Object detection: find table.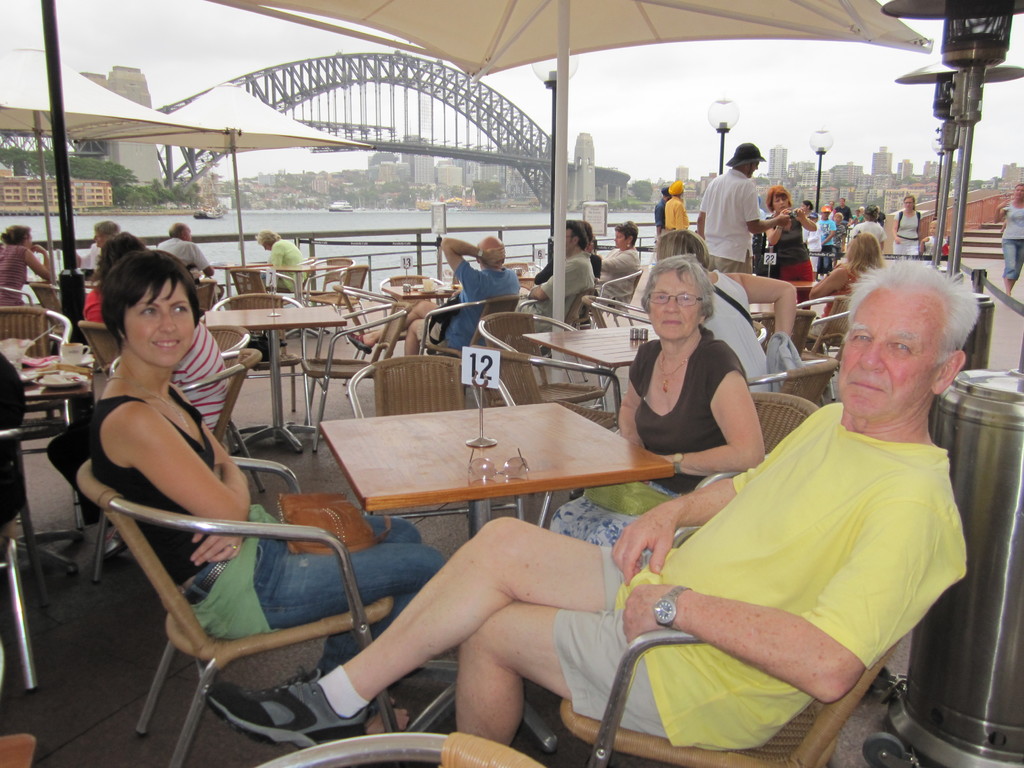
<box>317,402,676,752</box>.
